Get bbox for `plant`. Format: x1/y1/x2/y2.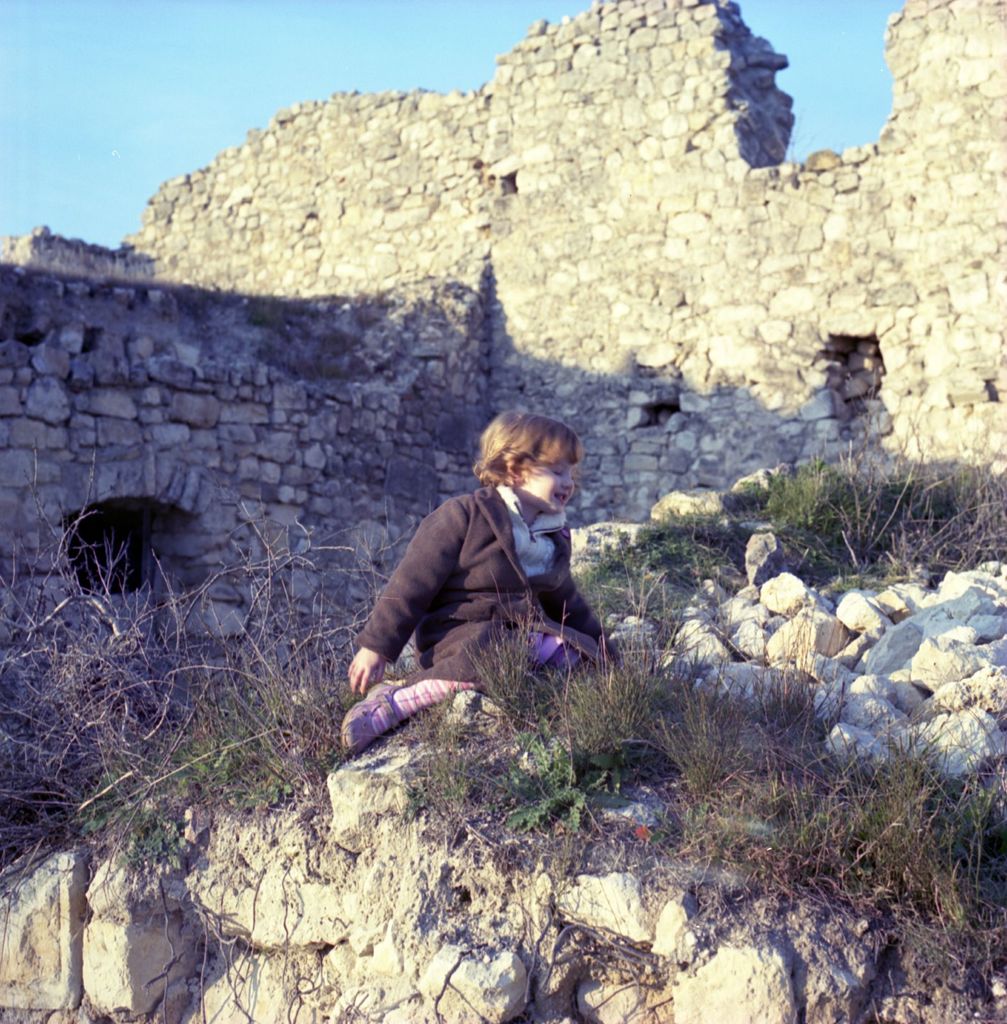
662/678/735/781.
